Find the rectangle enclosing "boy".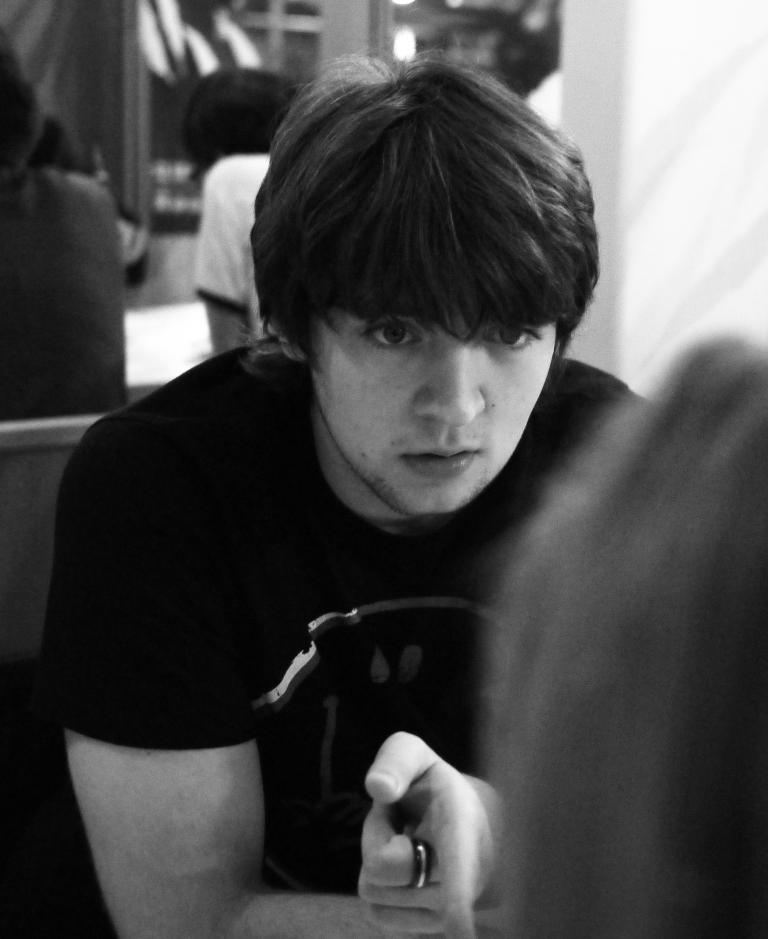
[30,43,668,938].
